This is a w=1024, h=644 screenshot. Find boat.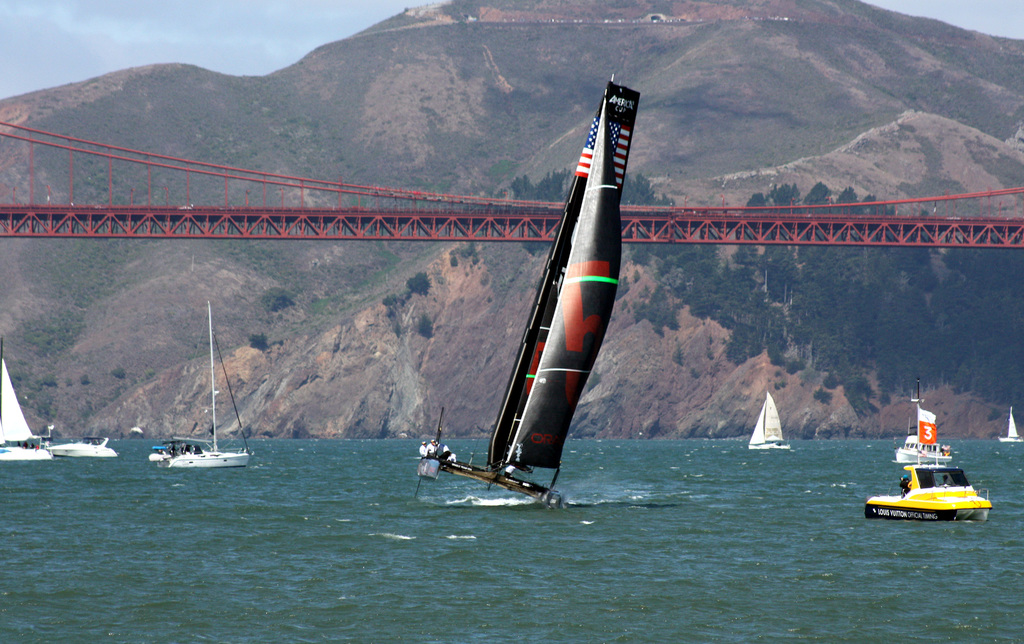
Bounding box: l=50, t=433, r=115, b=458.
